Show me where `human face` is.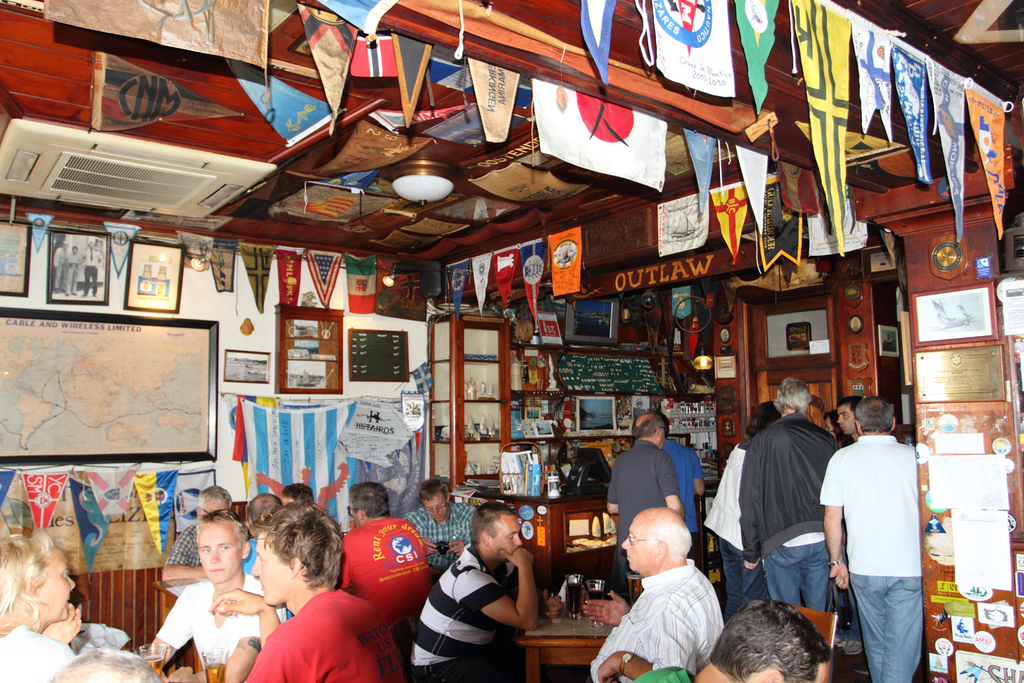
`human face` is at [840, 406, 851, 436].
